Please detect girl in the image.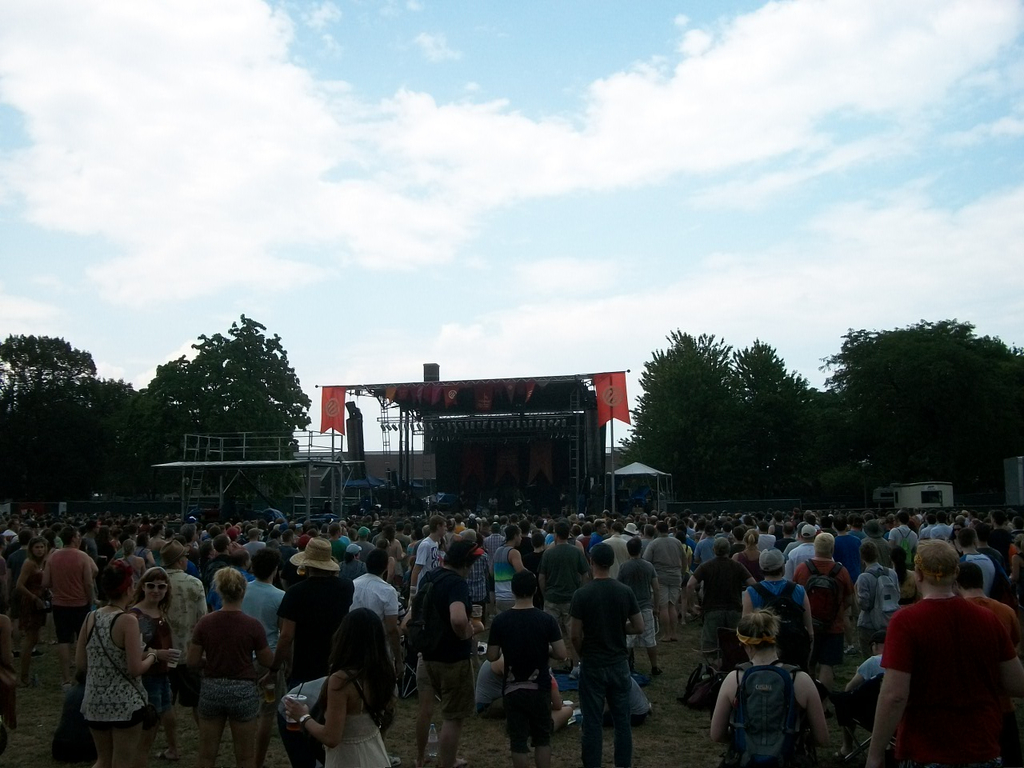
<box>286,606,402,767</box>.
